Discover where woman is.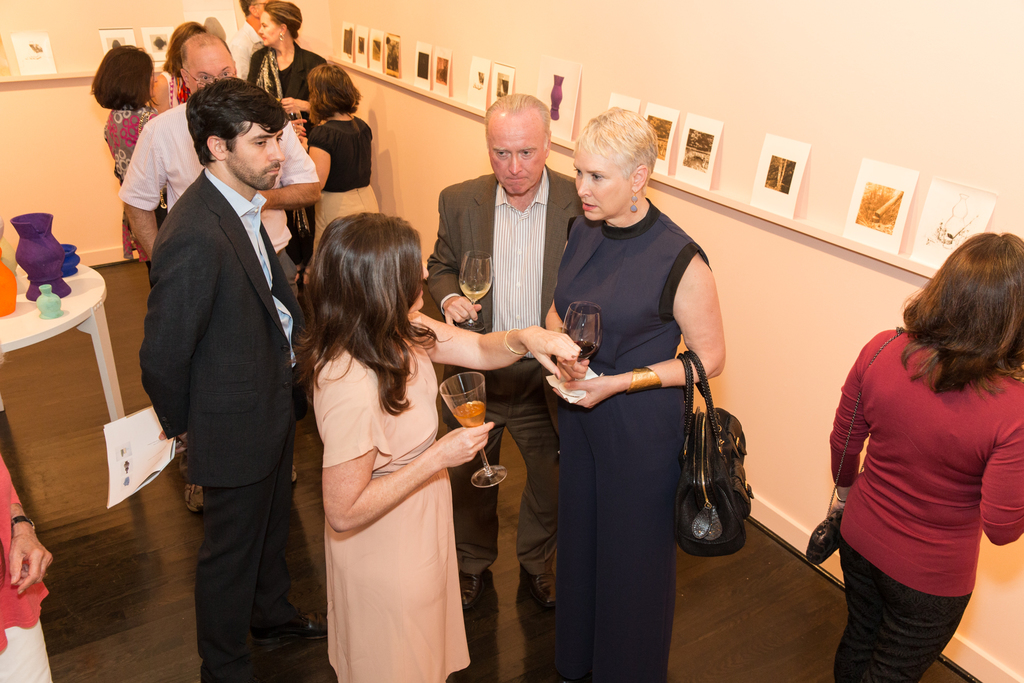
Discovered at 812, 217, 1013, 679.
